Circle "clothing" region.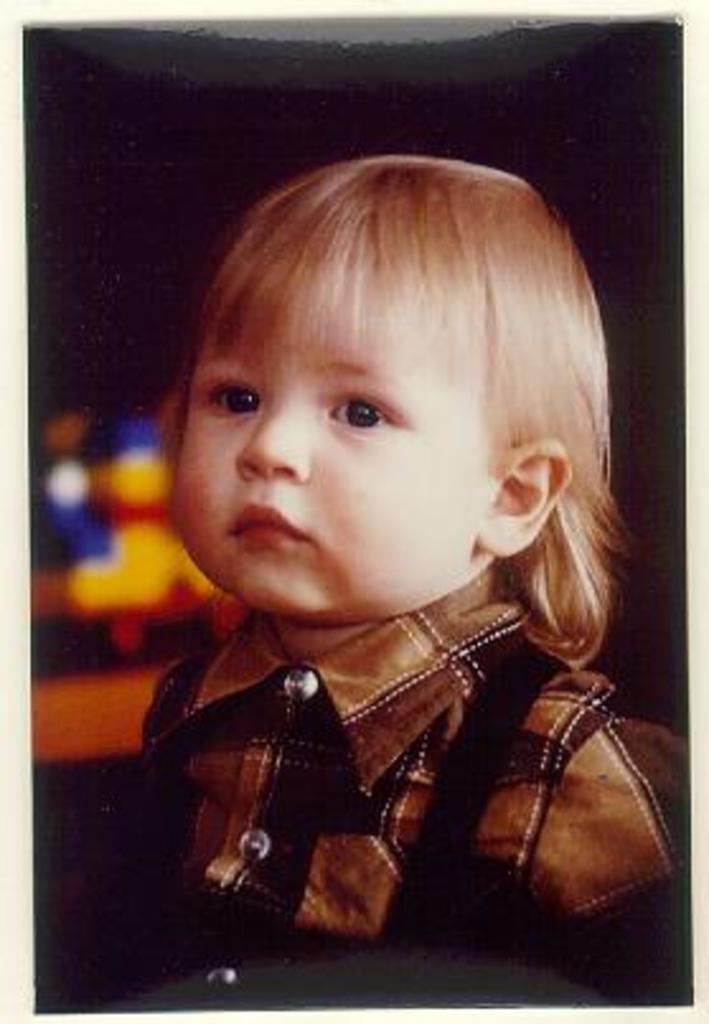
Region: pyautogui.locateOnScreen(94, 546, 653, 950).
